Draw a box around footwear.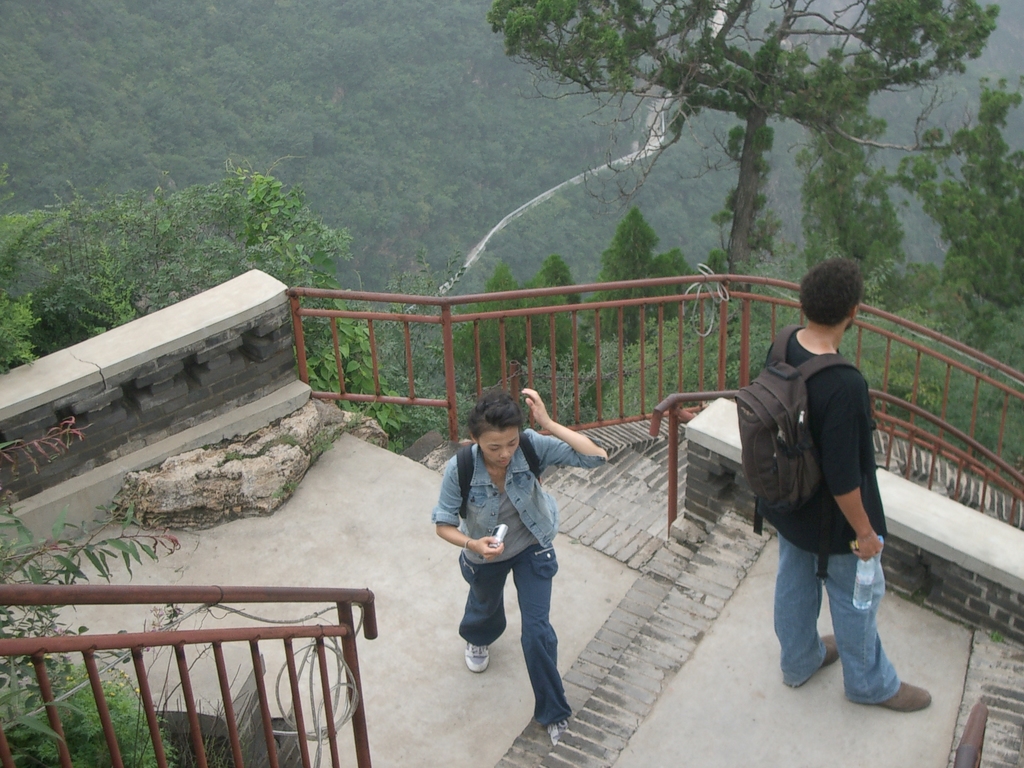
467:645:494:675.
